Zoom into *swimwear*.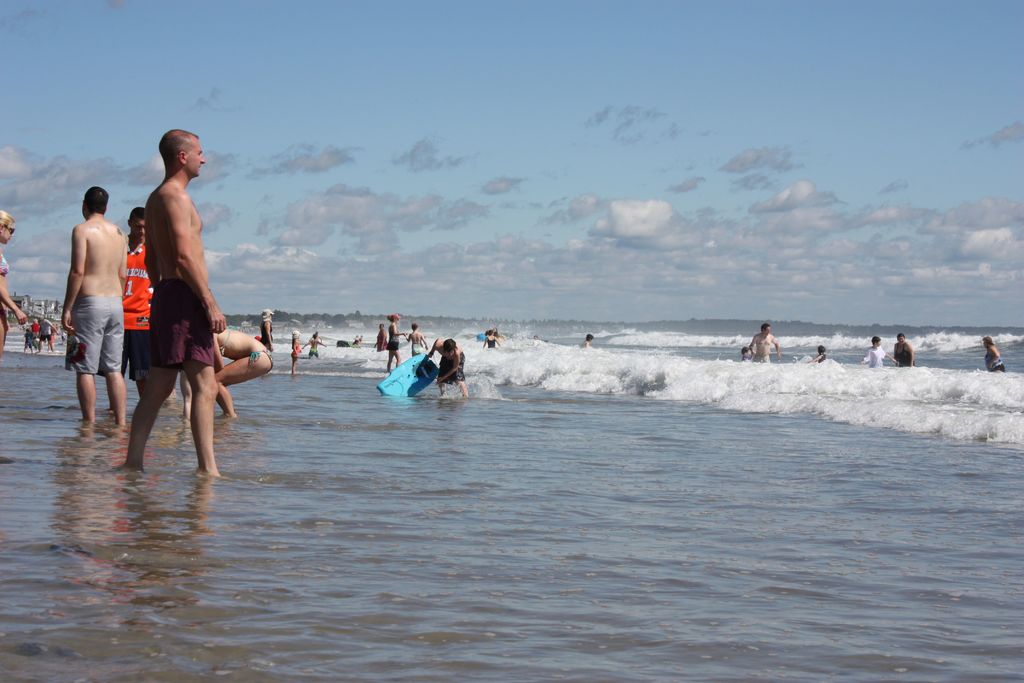
Zoom target: left=307, top=351, right=319, bottom=360.
